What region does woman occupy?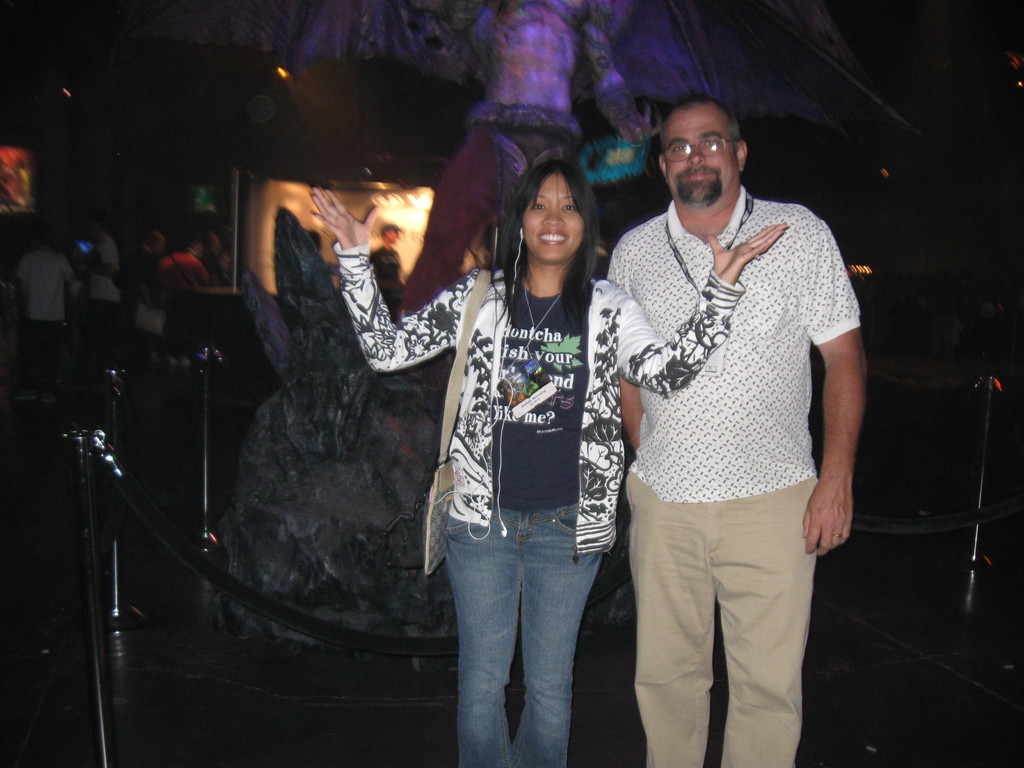
l=307, t=162, r=784, b=763.
